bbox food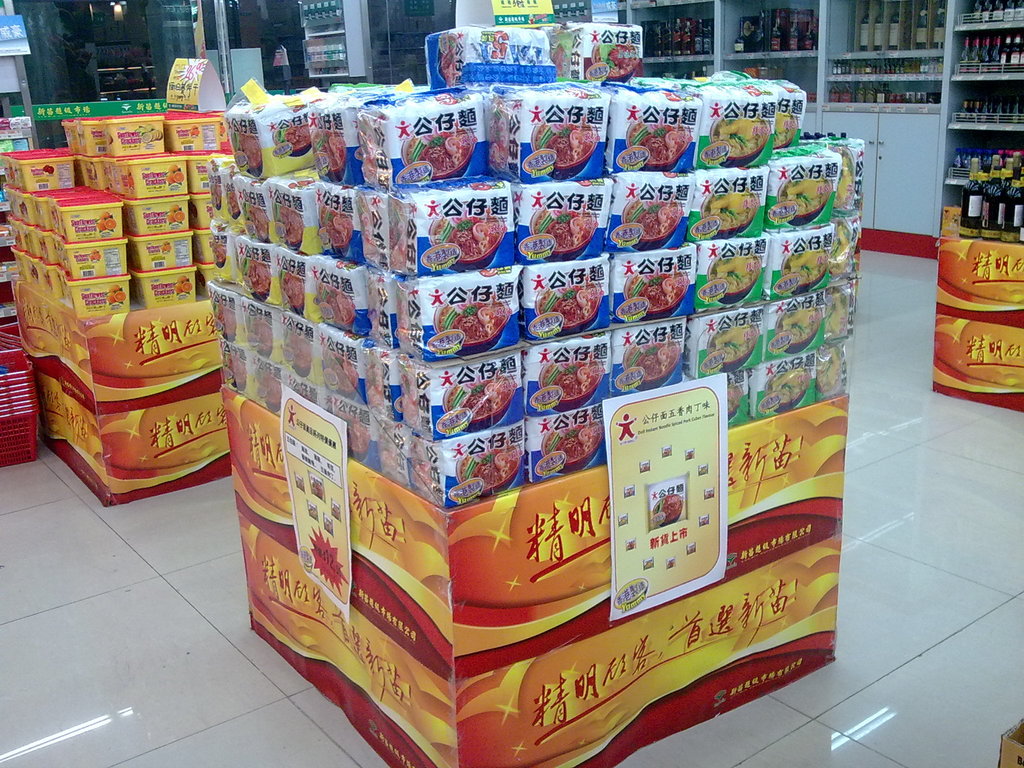
box=[408, 460, 434, 496]
